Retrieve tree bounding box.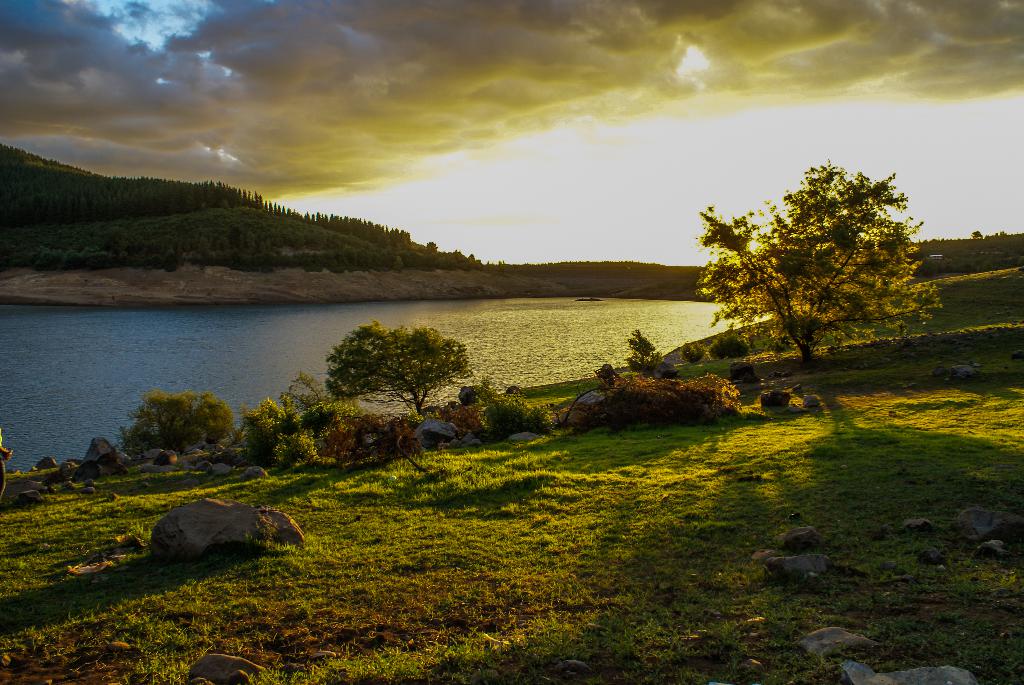
Bounding box: box(627, 321, 680, 379).
